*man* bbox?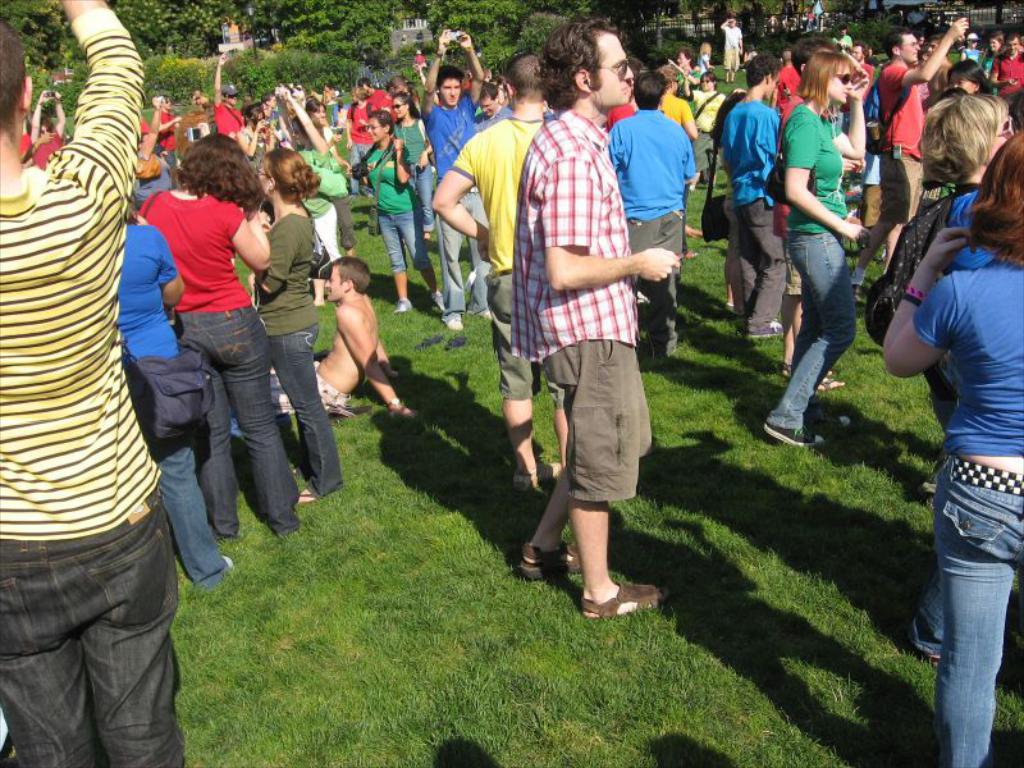
360:78:397:120
